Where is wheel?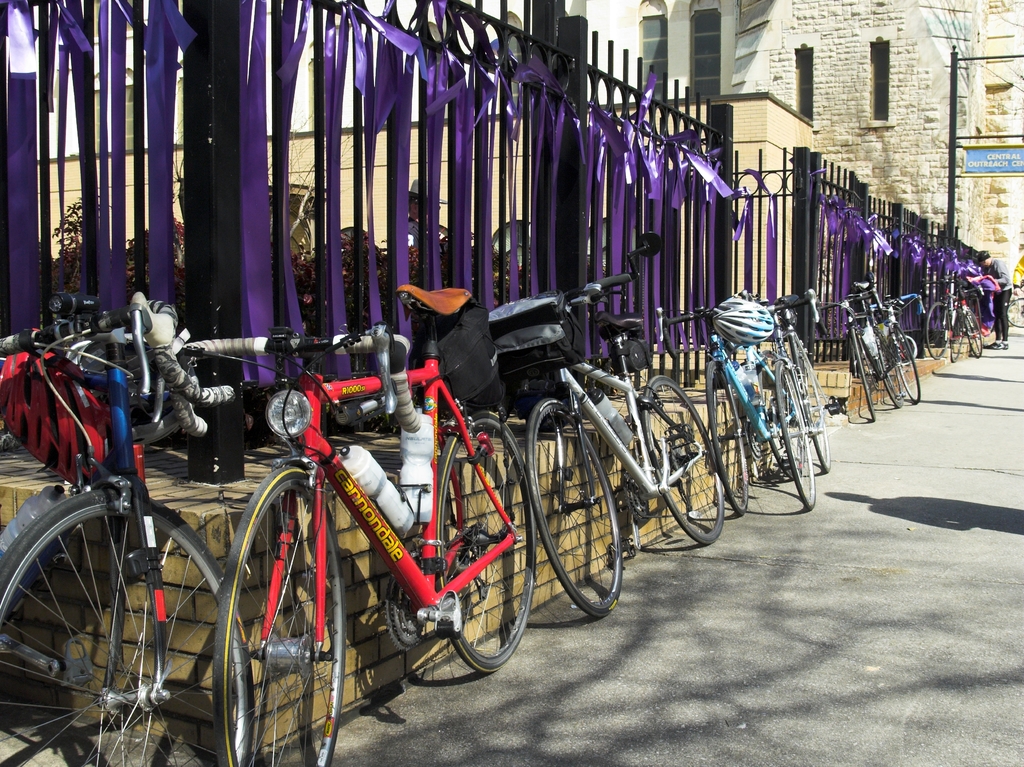
BBox(796, 343, 827, 467).
